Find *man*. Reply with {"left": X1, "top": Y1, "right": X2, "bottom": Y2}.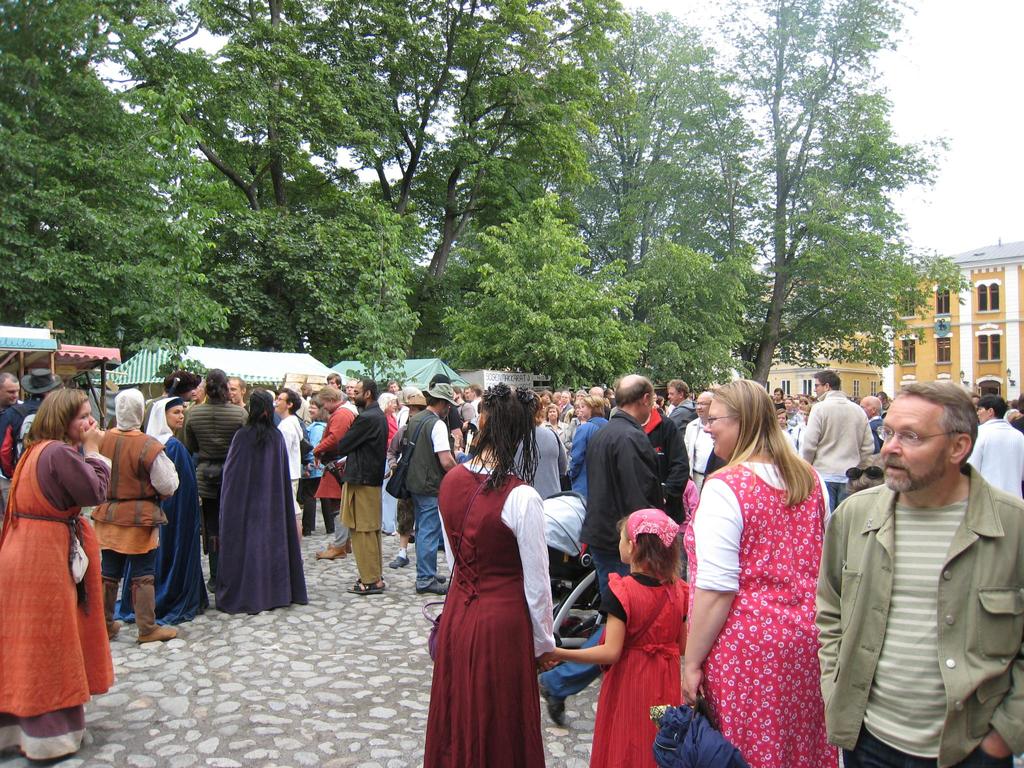
{"left": 678, "top": 390, "right": 721, "bottom": 493}.
